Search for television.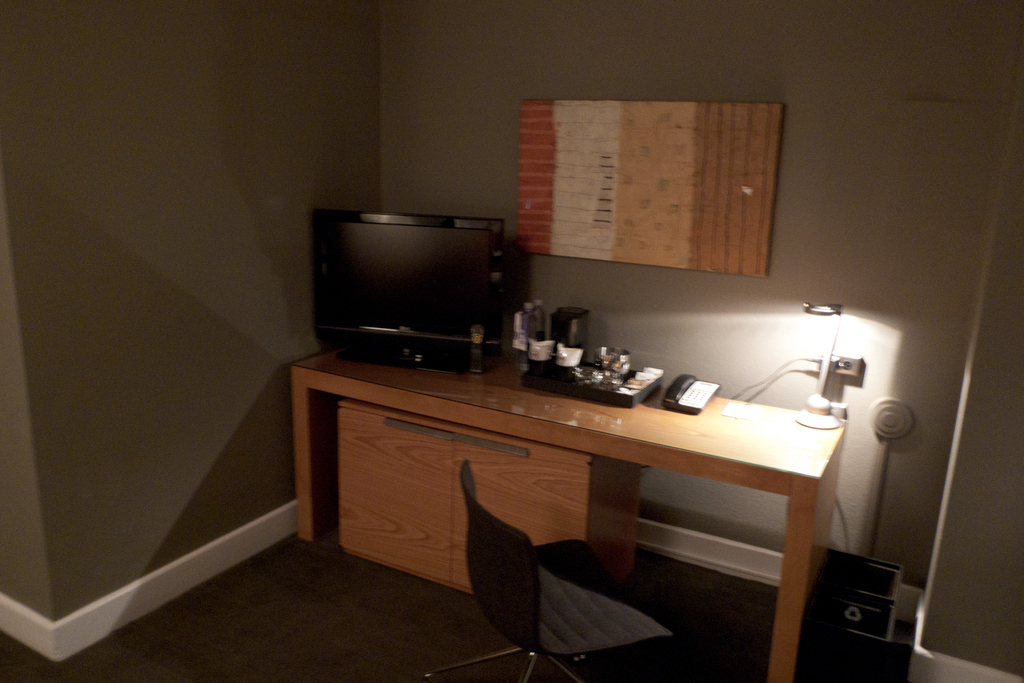
Found at crop(311, 210, 502, 362).
